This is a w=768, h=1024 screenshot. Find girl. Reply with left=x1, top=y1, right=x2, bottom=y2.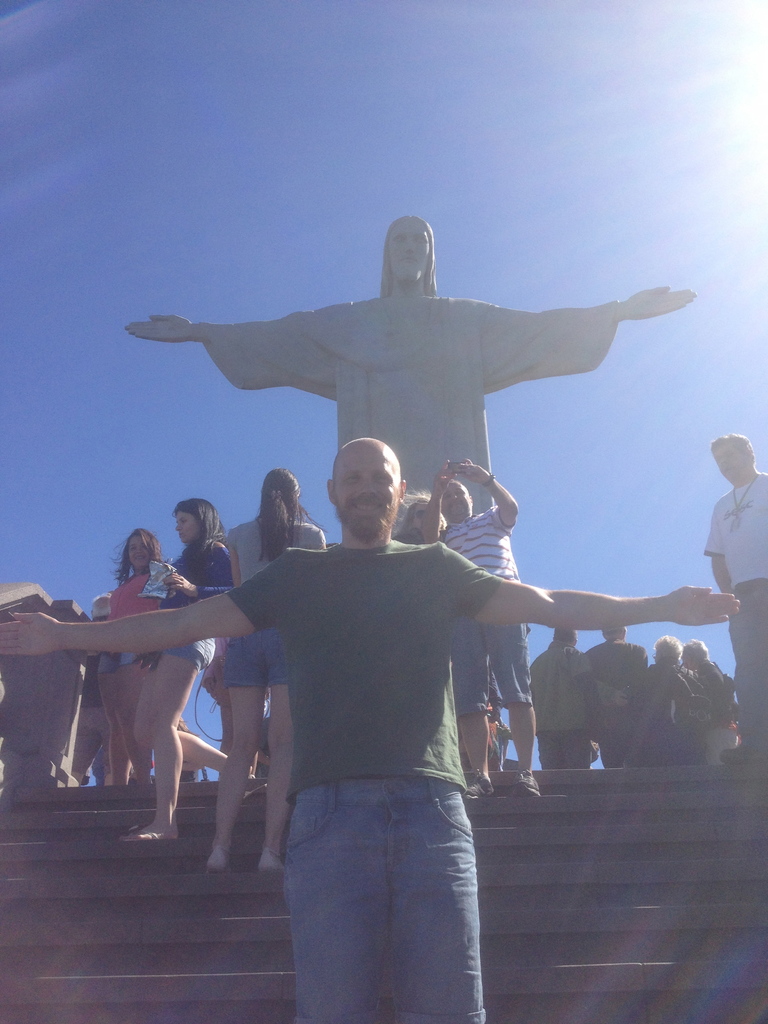
left=389, top=489, right=445, bottom=545.
